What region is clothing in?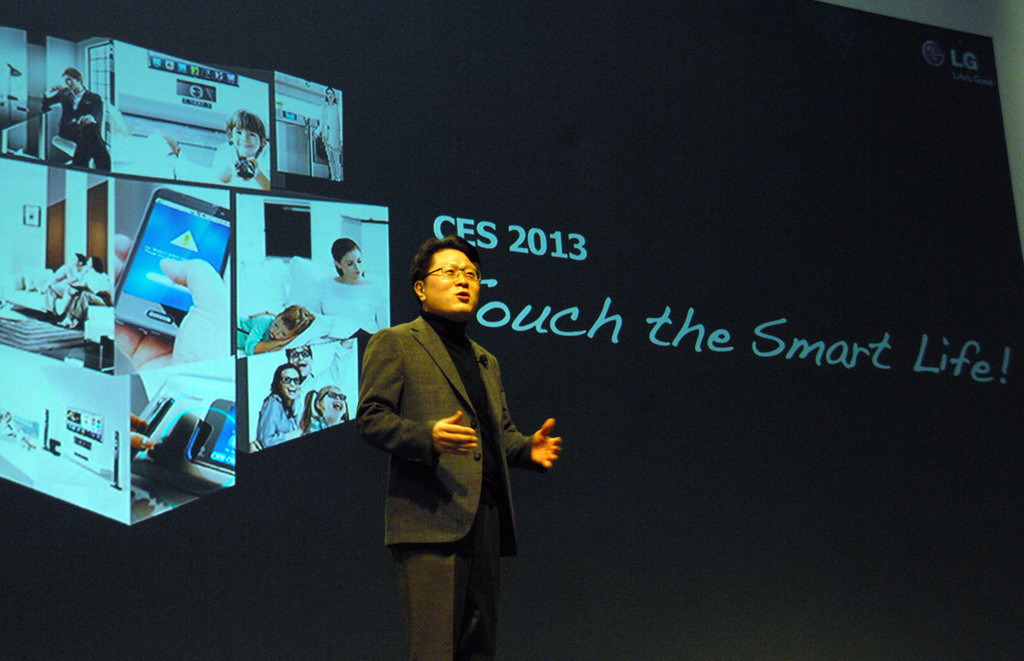
44, 263, 87, 316.
